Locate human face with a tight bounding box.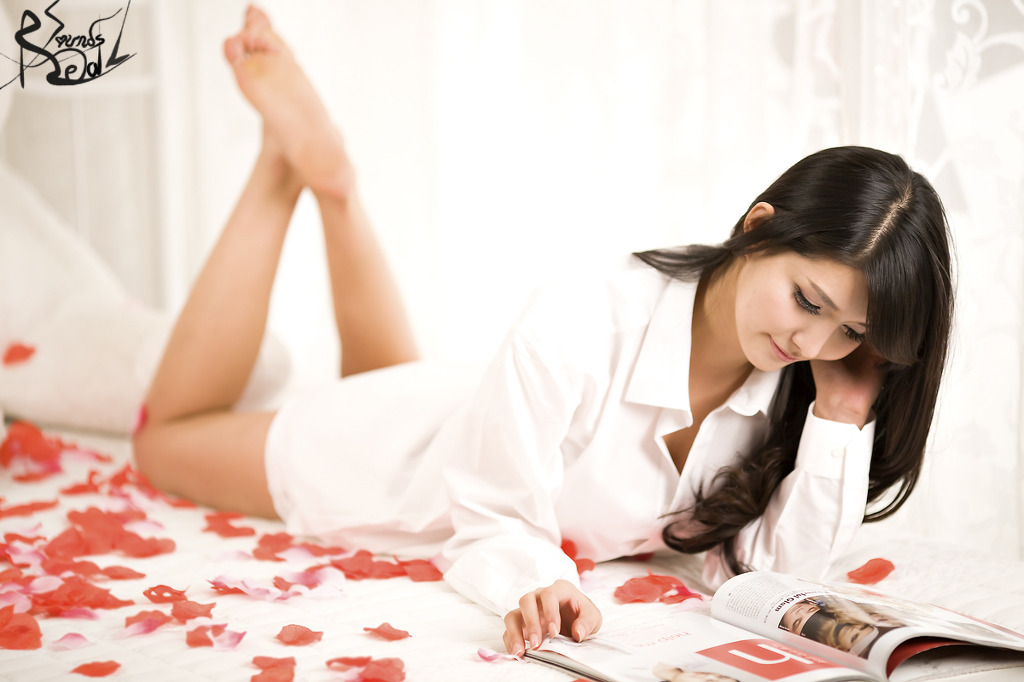
left=871, top=607, right=900, bottom=628.
